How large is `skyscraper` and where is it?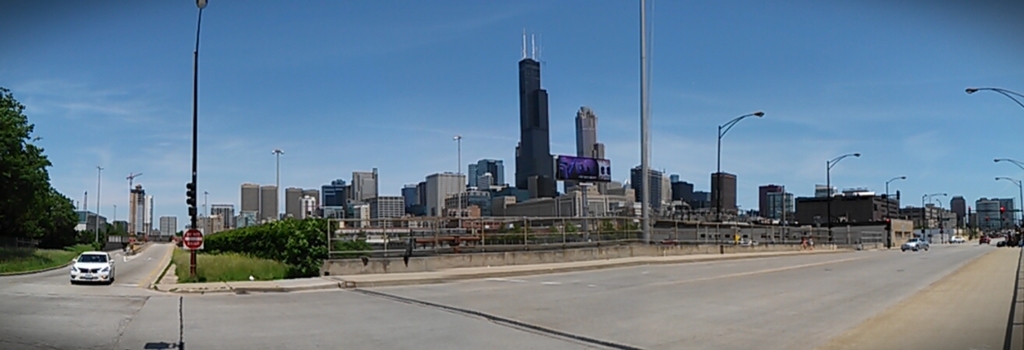
Bounding box: detection(349, 167, 386, 205).
